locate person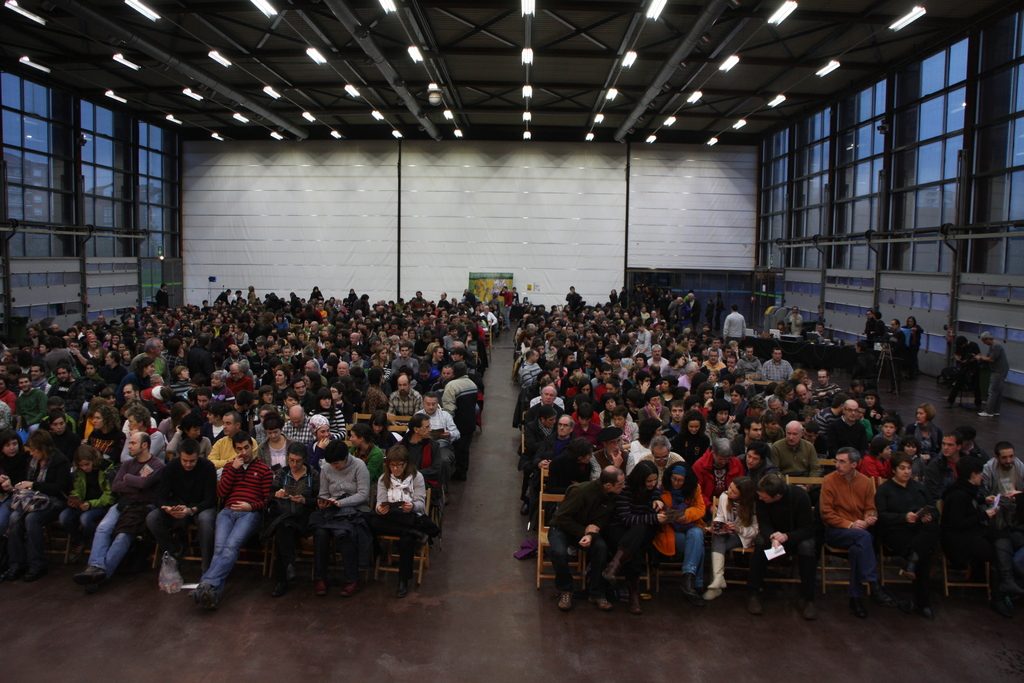
region(205, 402, 228, 440)
